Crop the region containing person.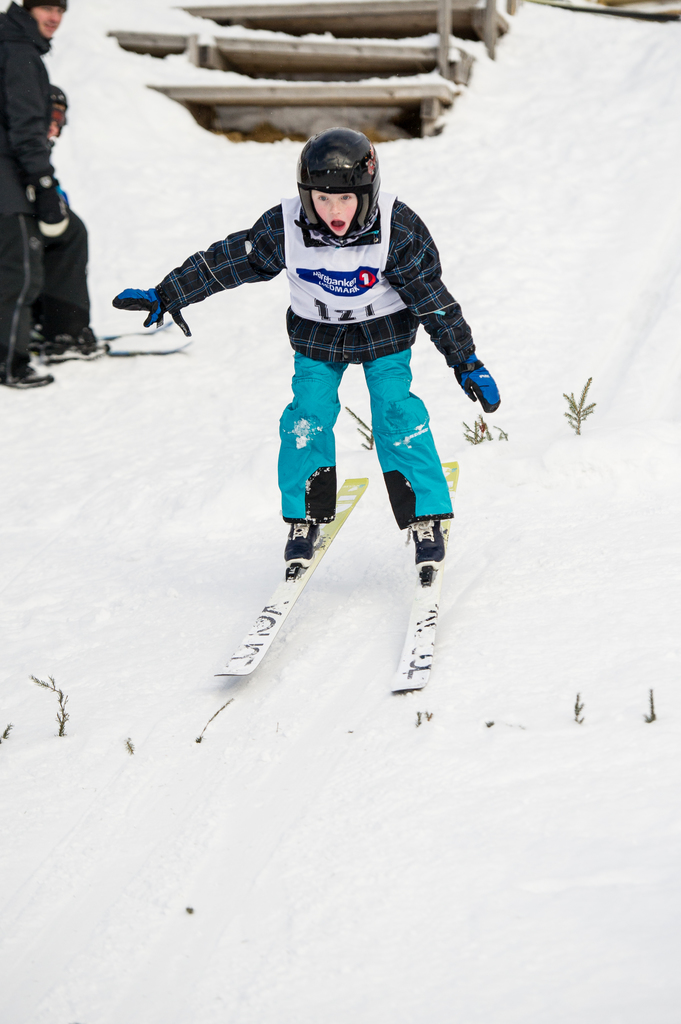
Crop region: [0, 0, 73, 393].
